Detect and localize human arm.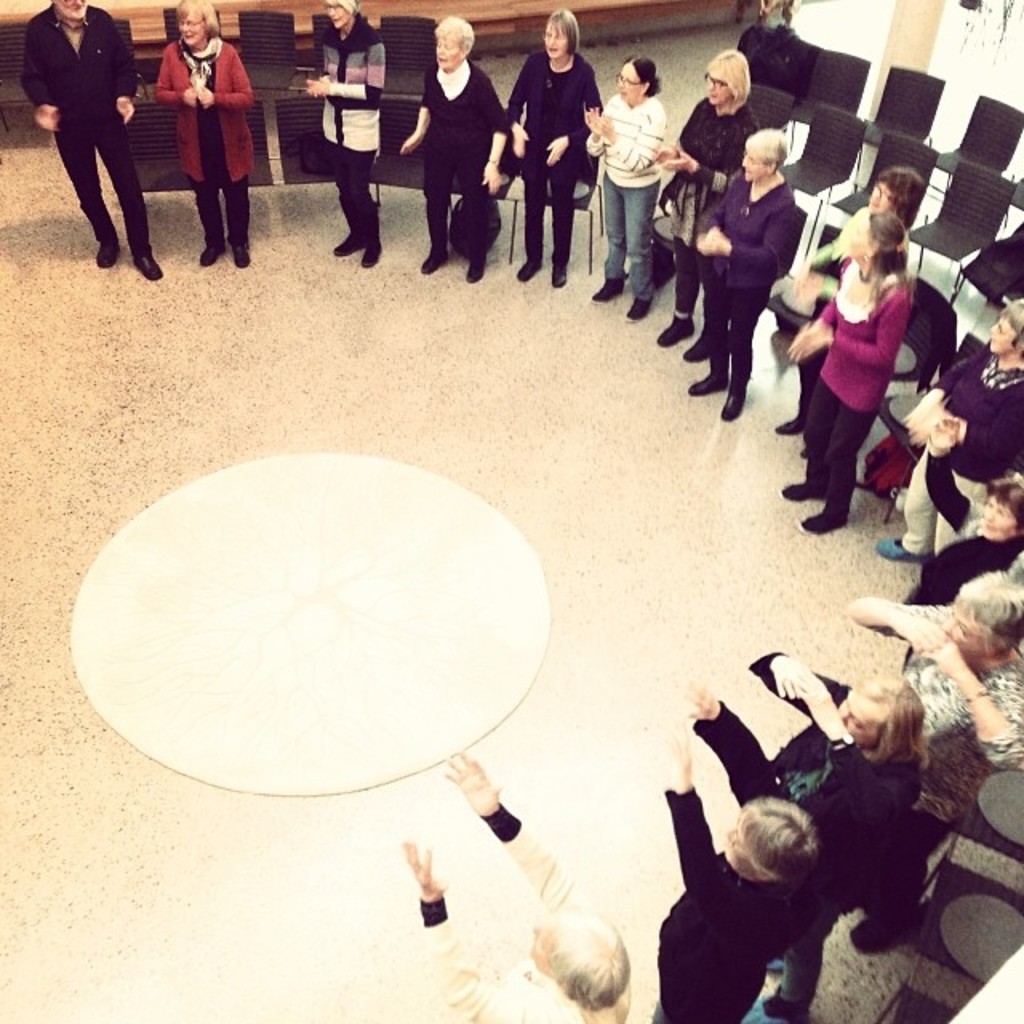
Localized at [x1=696, y1=205, x2=802, y2=270].
